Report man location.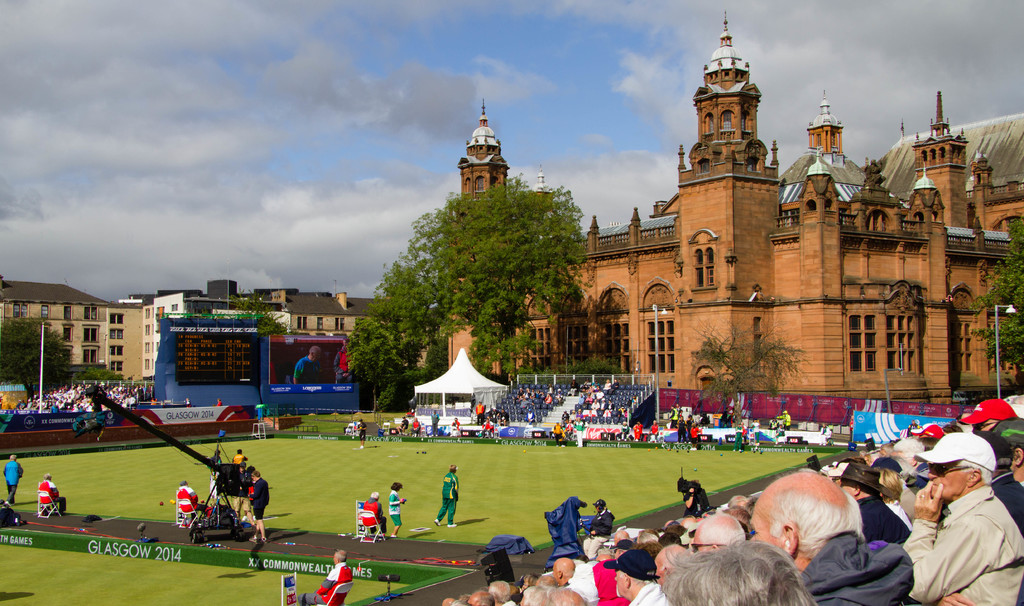
Report: crop(749, 467, 916, 605).
